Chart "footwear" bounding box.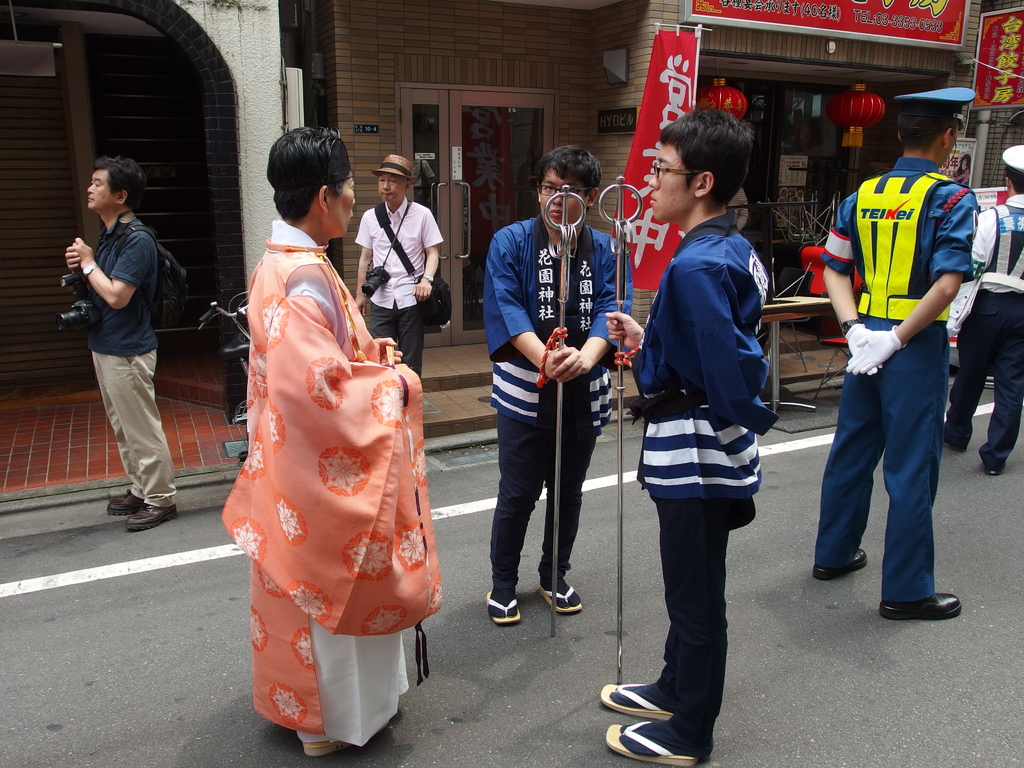
Charted: [810, 549, 870, 585].
